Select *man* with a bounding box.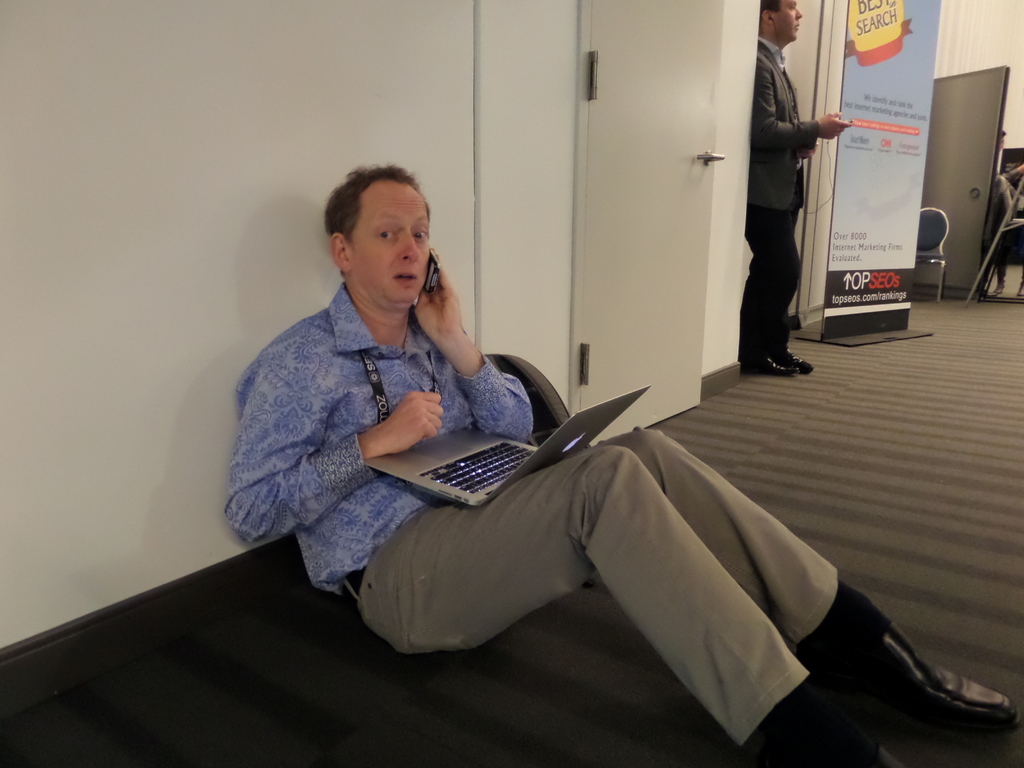
[left=225, top=185, right=929, bottom=721].
